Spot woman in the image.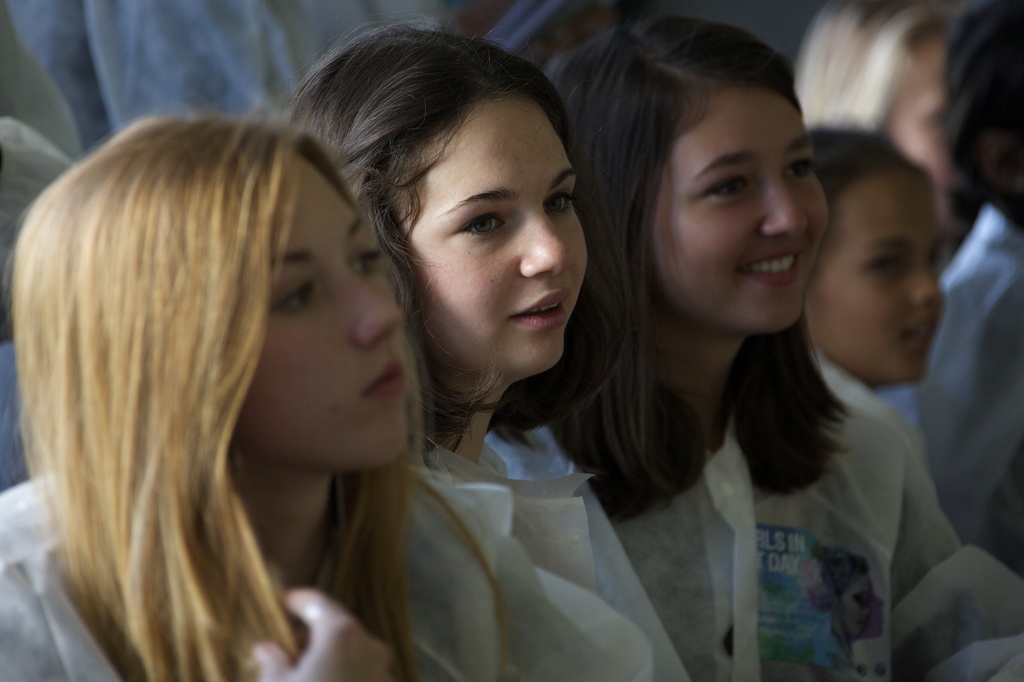
woman found at x1=276 y1=14 x2=699 y2=681.
